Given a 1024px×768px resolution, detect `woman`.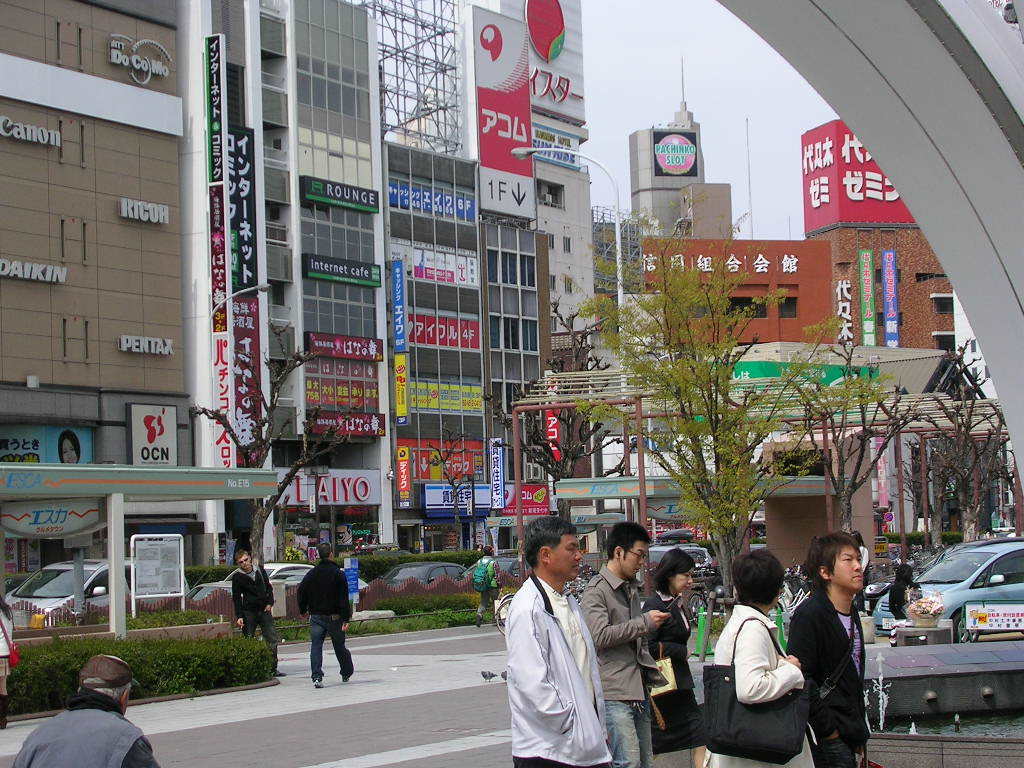
rect(644, 550, 702, 765).
